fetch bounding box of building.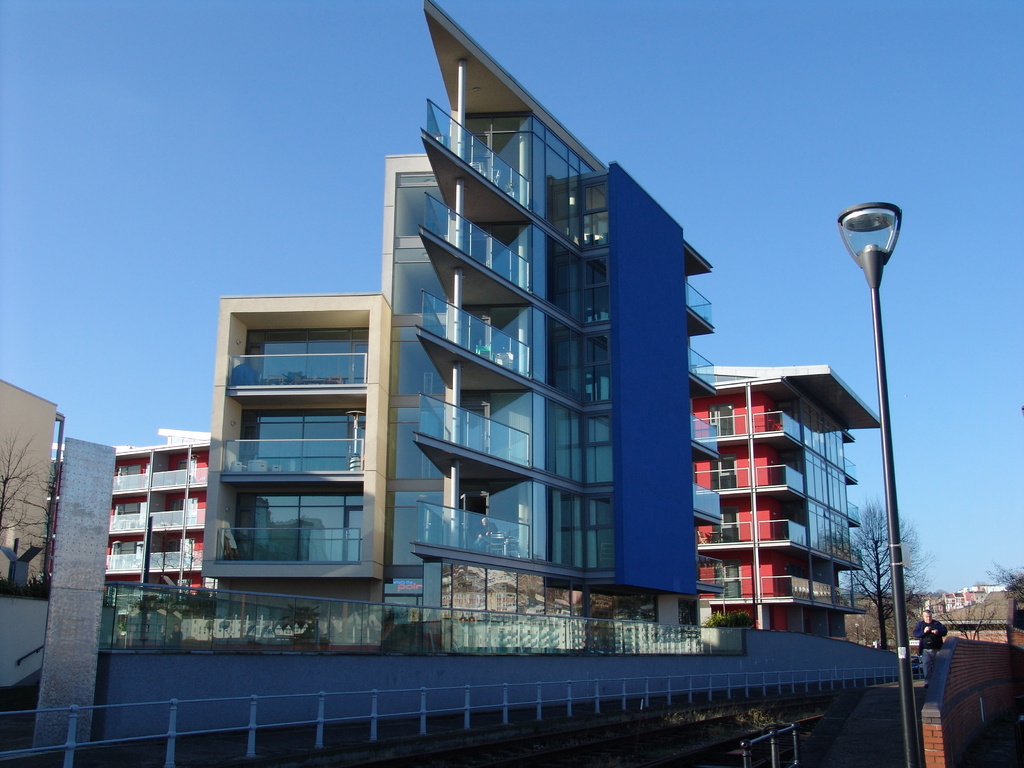
Bbox: bbox=[100, 430, 219, 597].
